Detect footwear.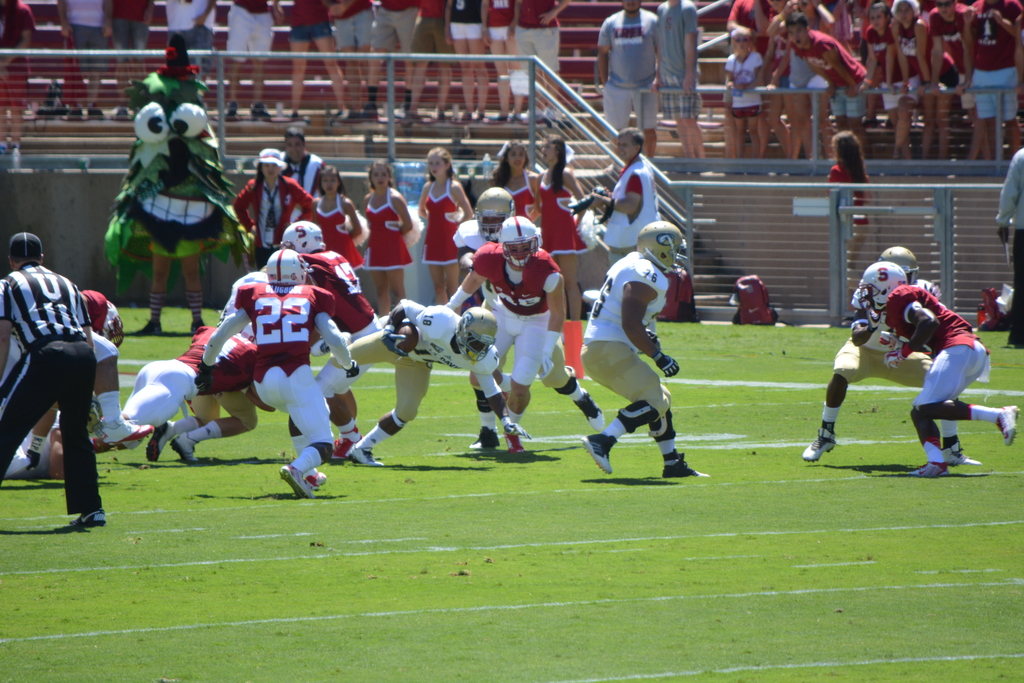
Detected at {"left": 666, "top": 456, "right": 710, "bottom": 479}.
